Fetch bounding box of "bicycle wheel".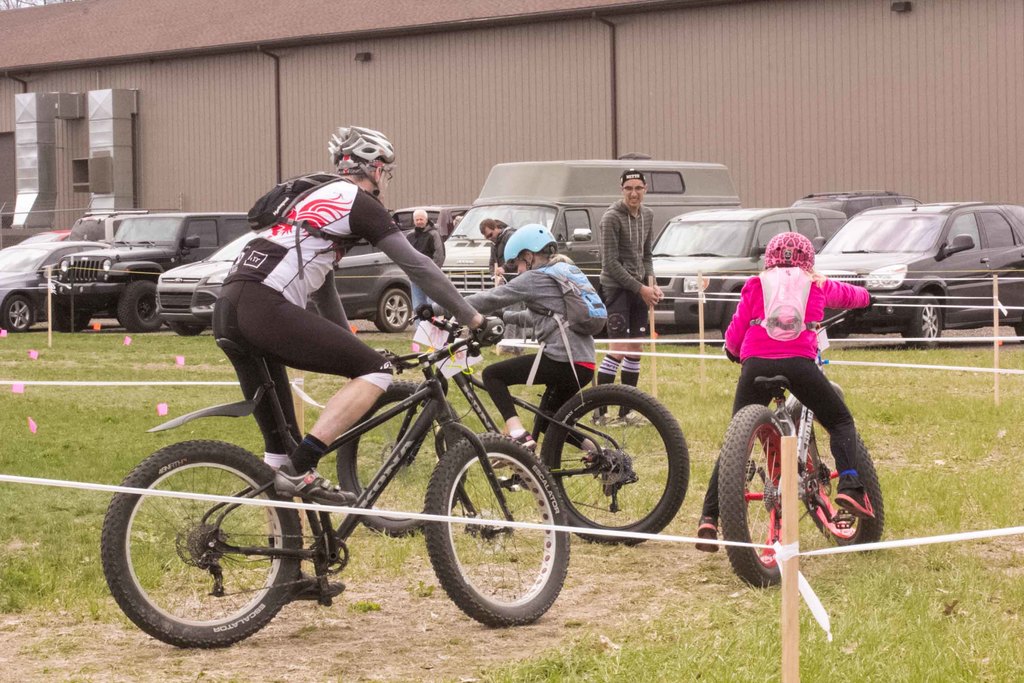
Bbox: {"left": 538, "top": 379, "right": 691, "bottom": 548}.
